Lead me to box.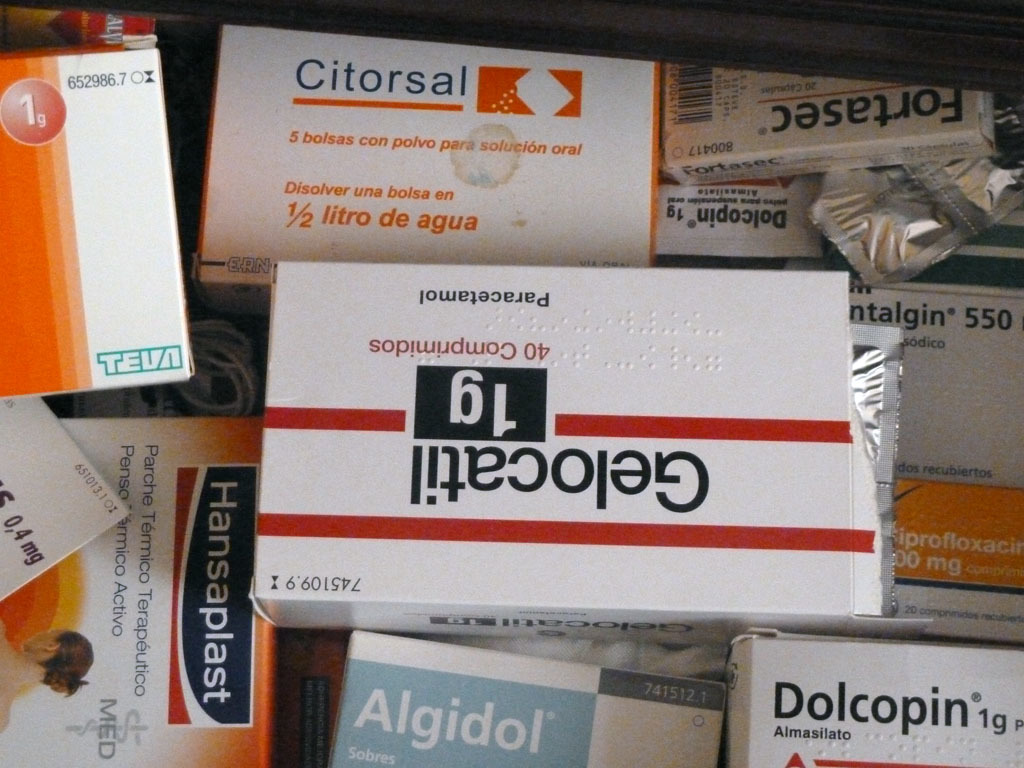
Lead to BBox(3, 418, 272, 767).
